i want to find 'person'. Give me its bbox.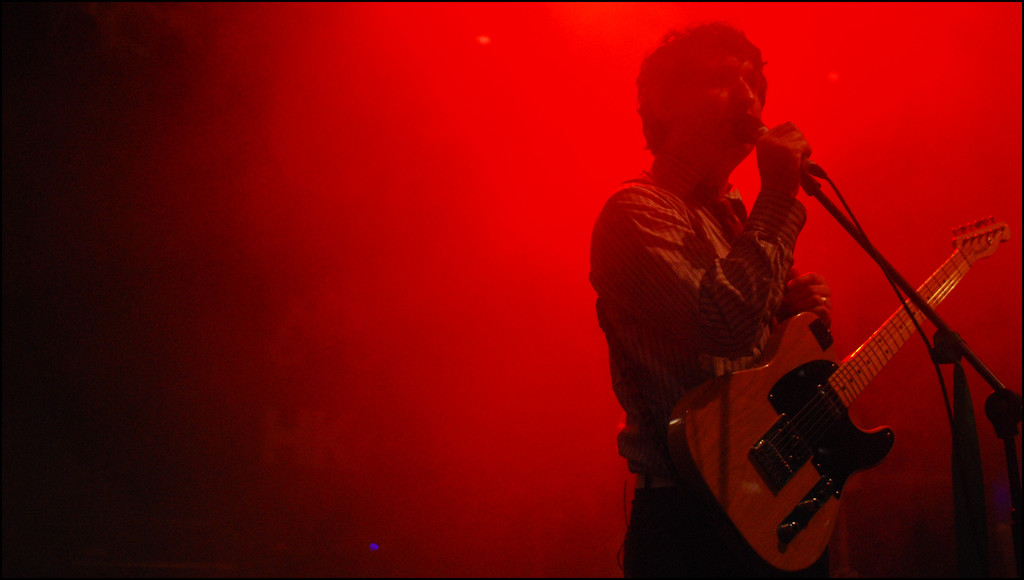
(637, 38, 987, 579).
